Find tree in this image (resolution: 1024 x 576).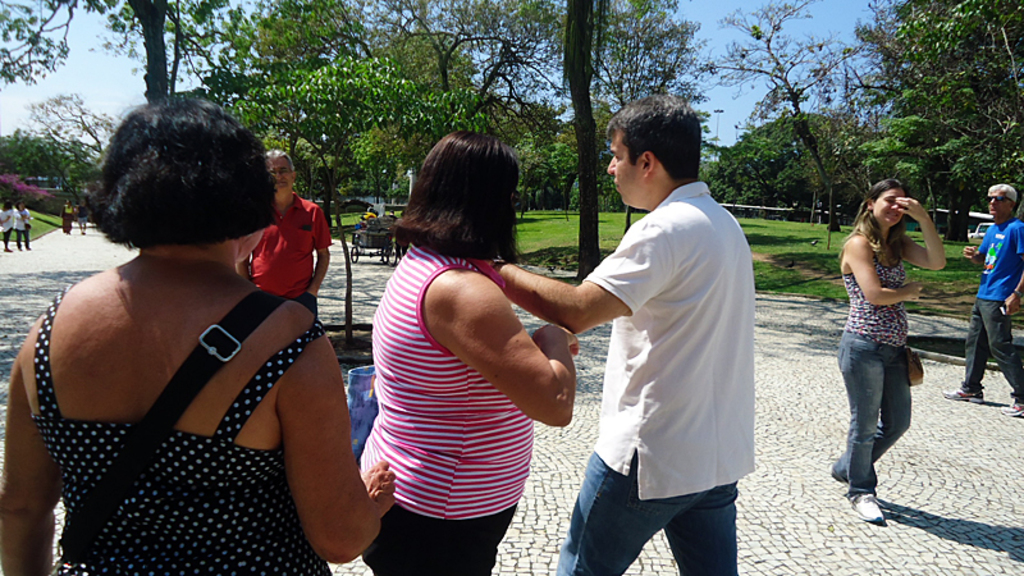
BBox(709, 111, 865, 218).
